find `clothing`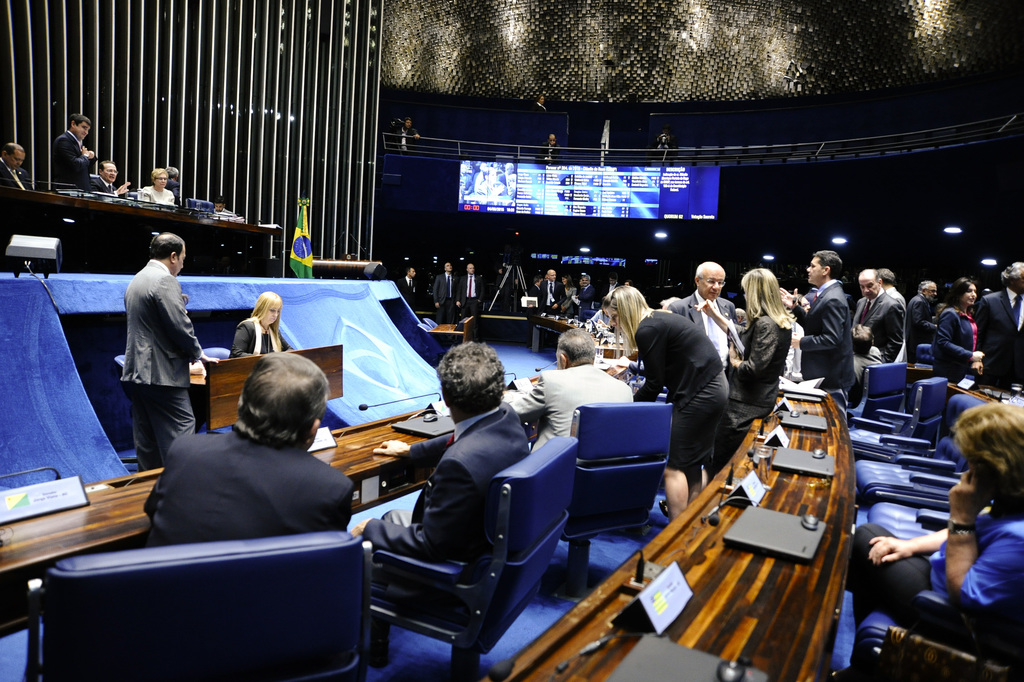
[976, 283, 1023, 387]
